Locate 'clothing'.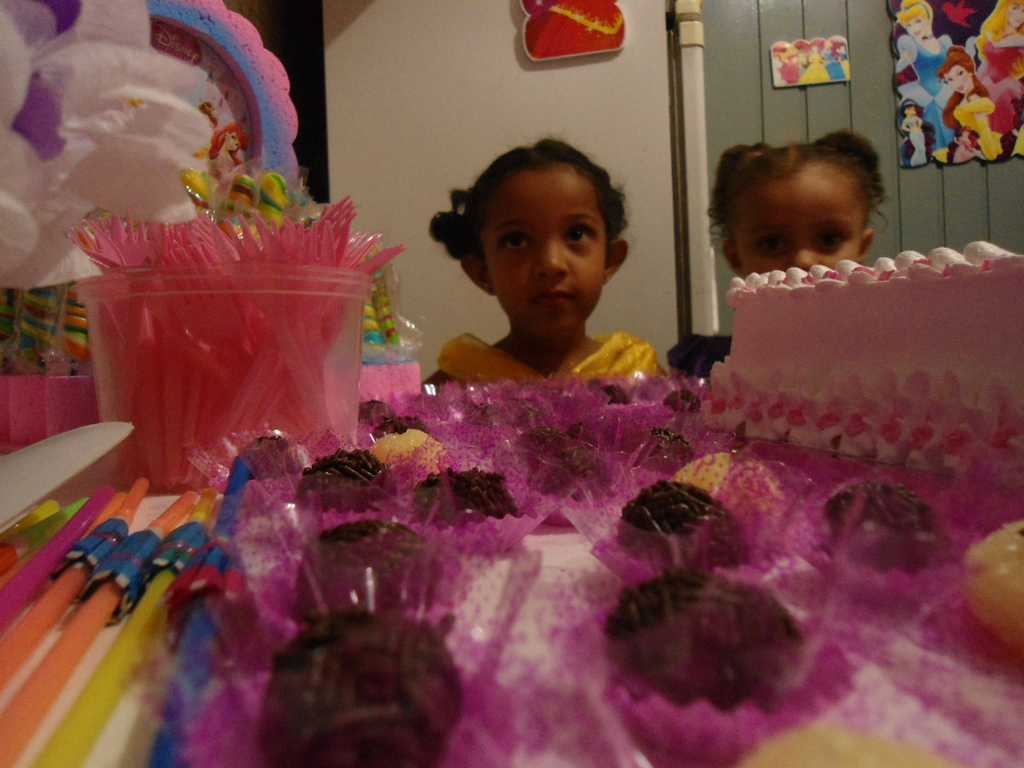
Bounding box: {"left": 797, "top": 52, "right": 831, "bottom": 83}.
